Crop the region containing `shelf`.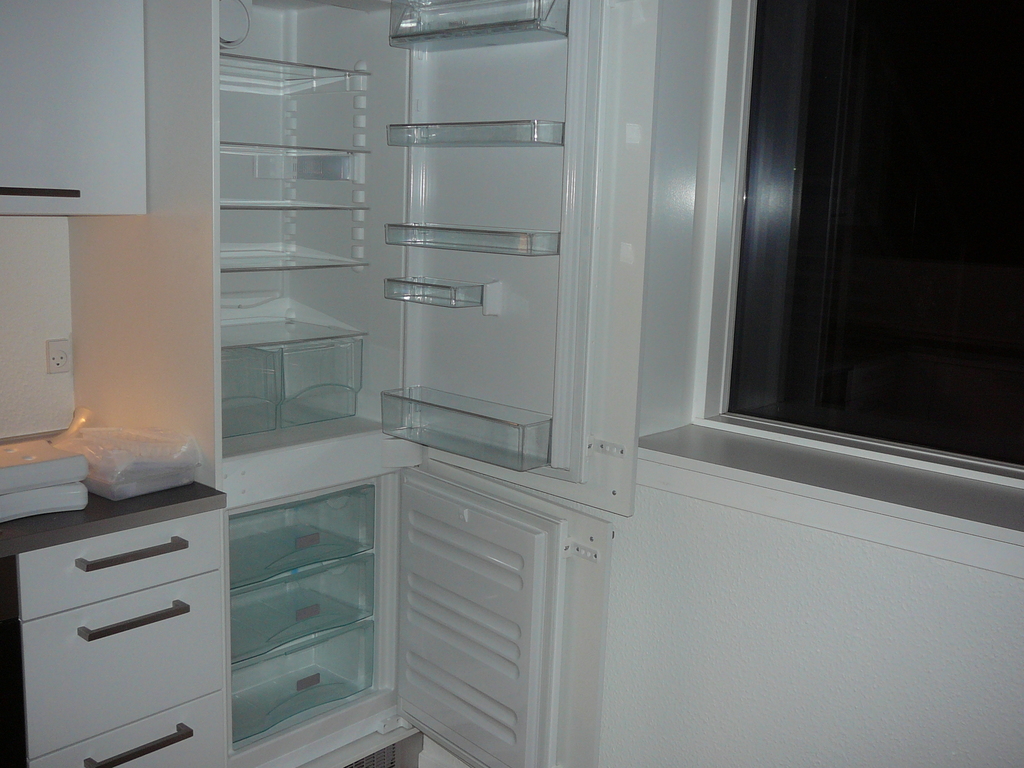
Crop region: 385,119,564,150.
